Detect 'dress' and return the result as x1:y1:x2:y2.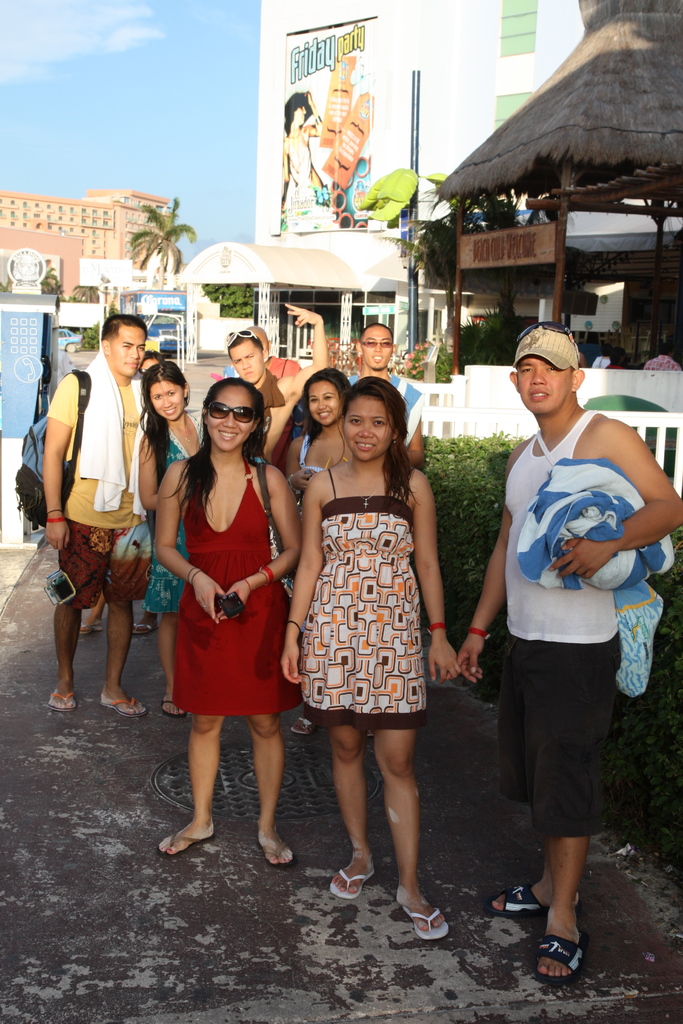
175:466:289:712.
